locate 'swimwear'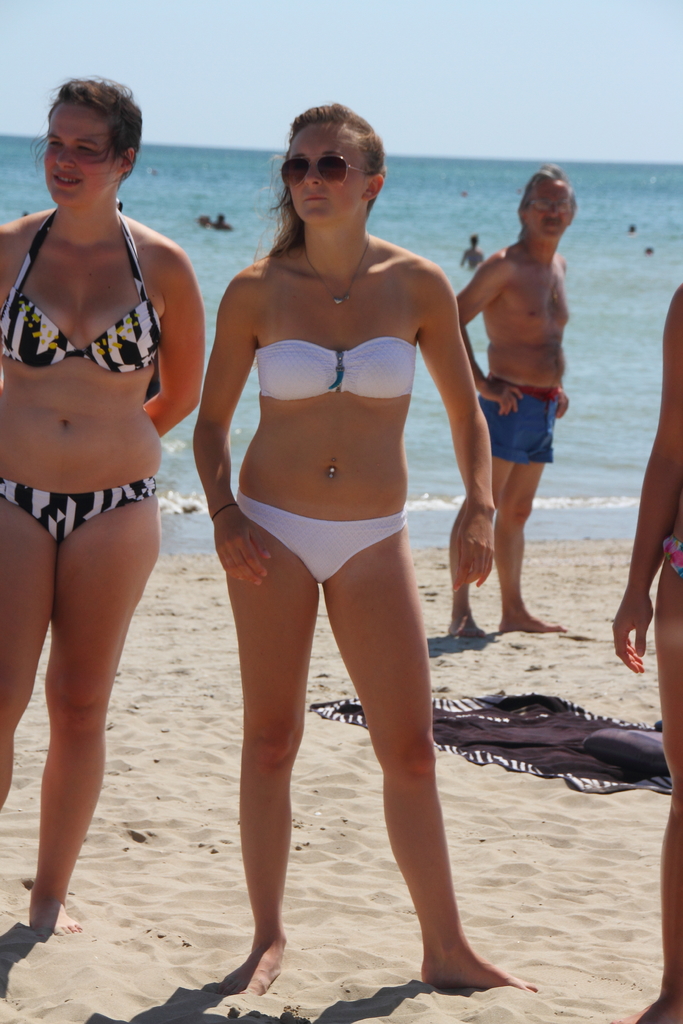
<region>0, 476, 159, 545</region>
